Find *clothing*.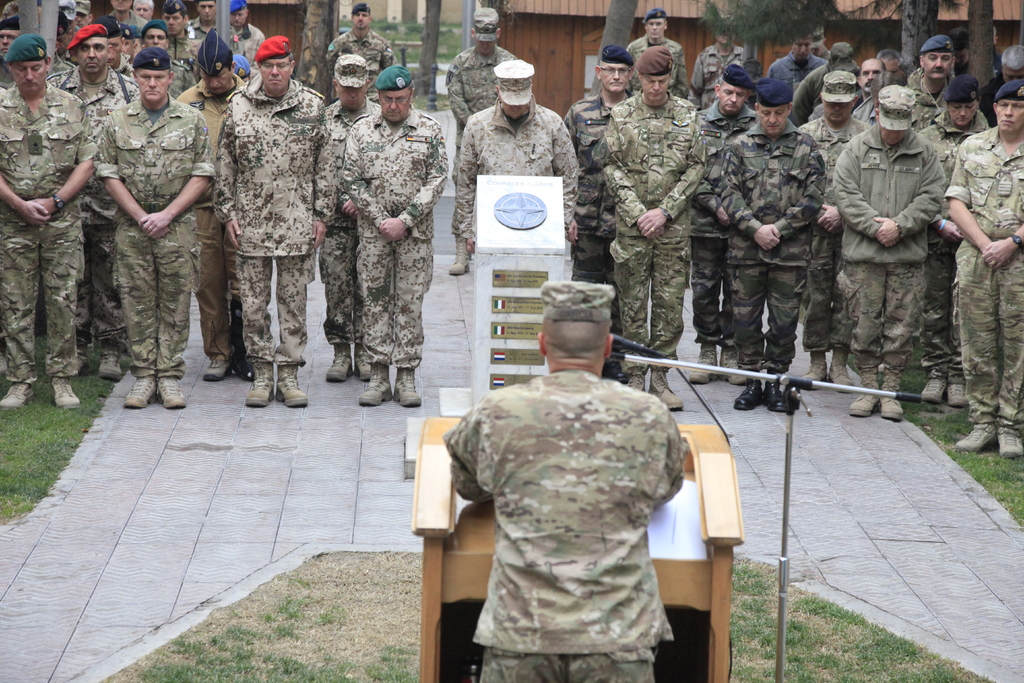
bbox=[445, 43, 515, 179].
